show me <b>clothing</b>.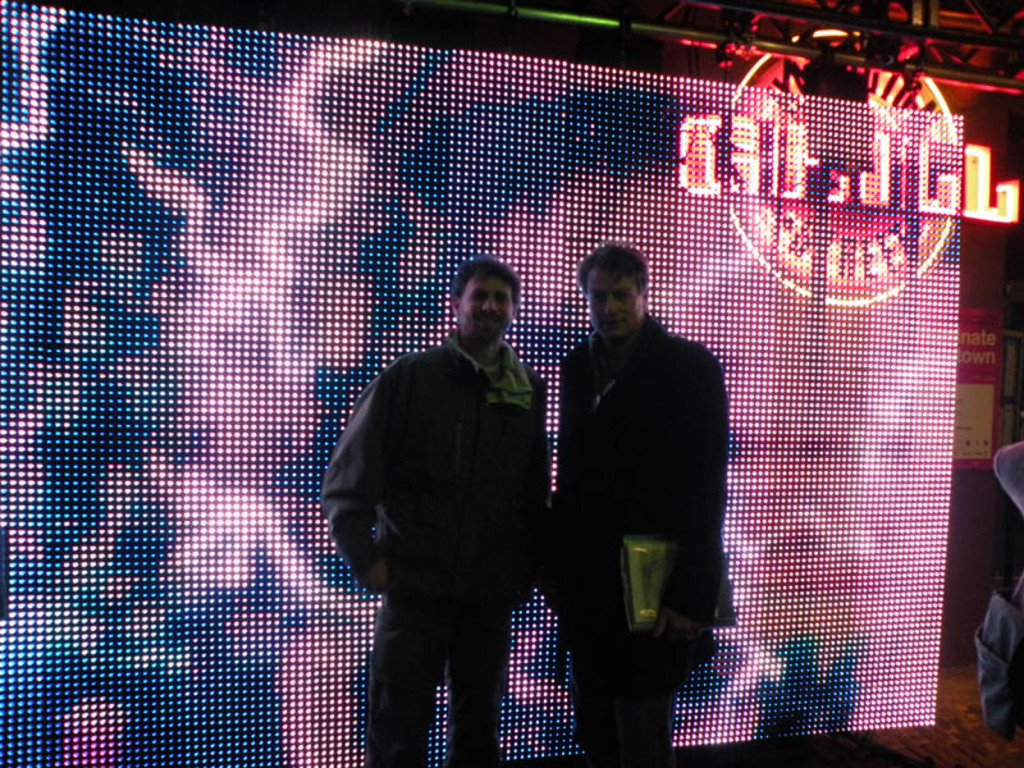
<b>clothing</b> is here: {"left": 319, "top": 332, "right": 554, "bottom": 767}.
